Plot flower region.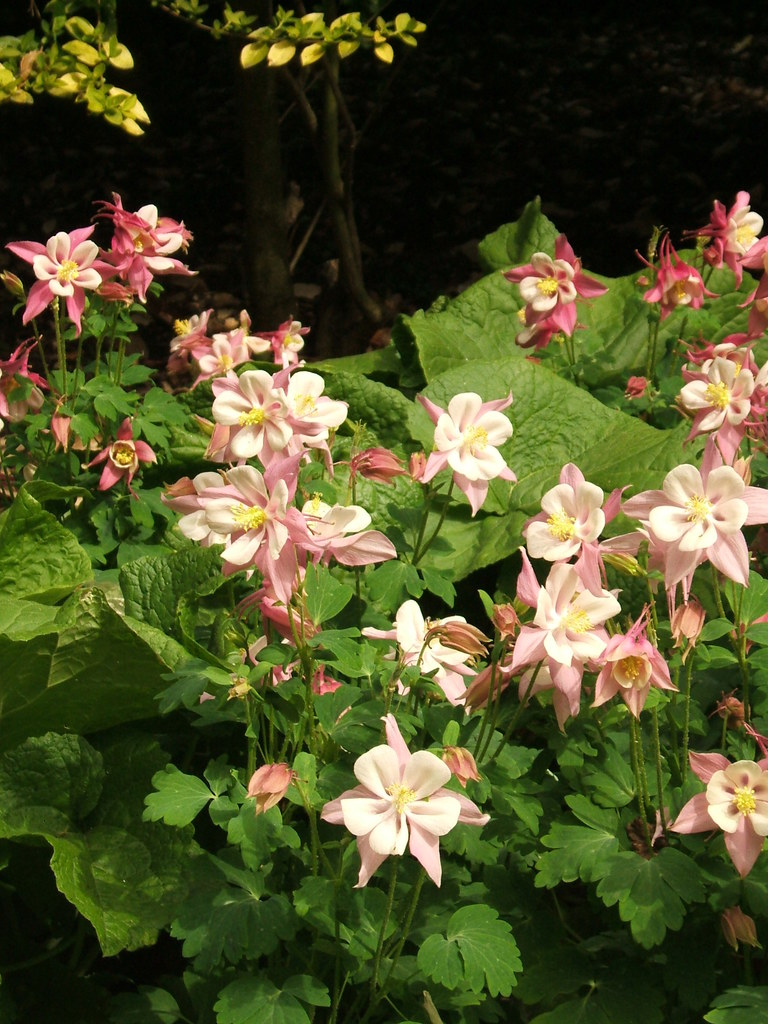
Plotted at box(511, 232, 612, 344).
